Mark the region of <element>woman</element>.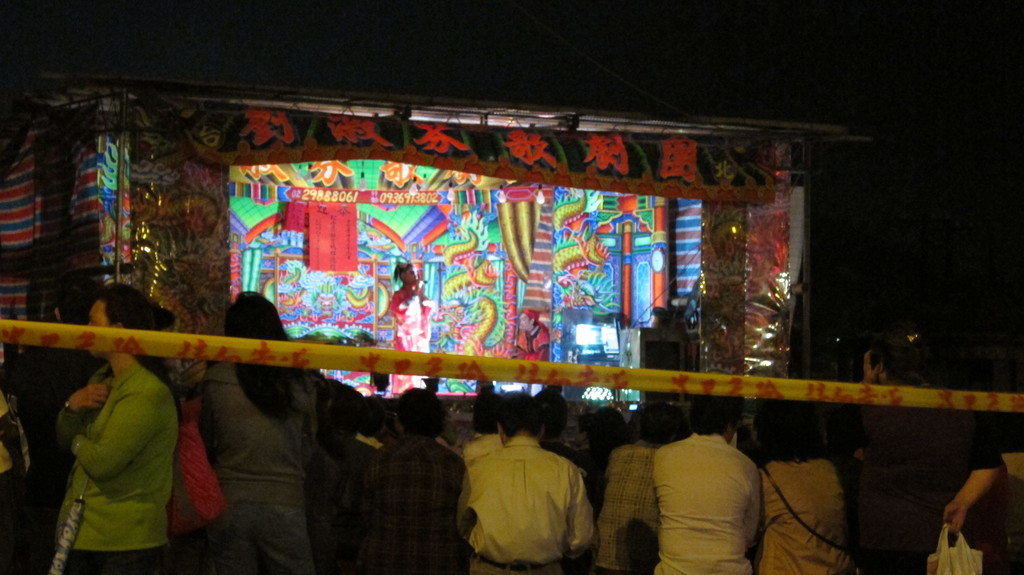
Region: <region>190, 277, 316, 571</region>.
